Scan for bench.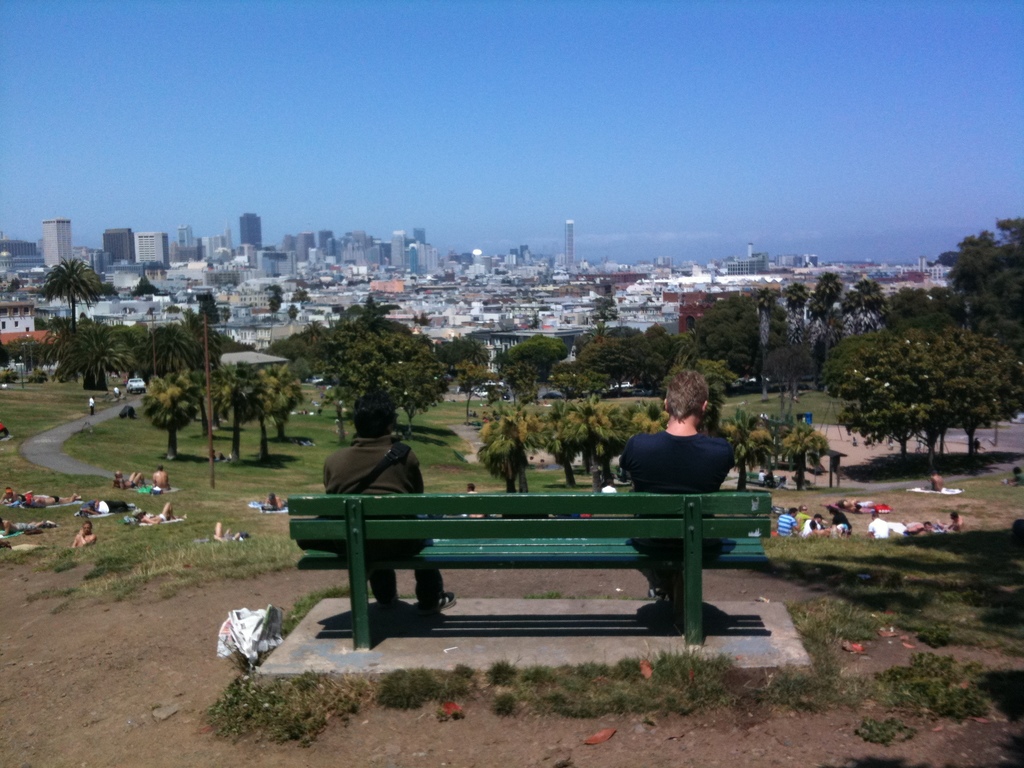
Scan result: {"left": 276, "top": 495, "right": 767, "bottom": 655}.
